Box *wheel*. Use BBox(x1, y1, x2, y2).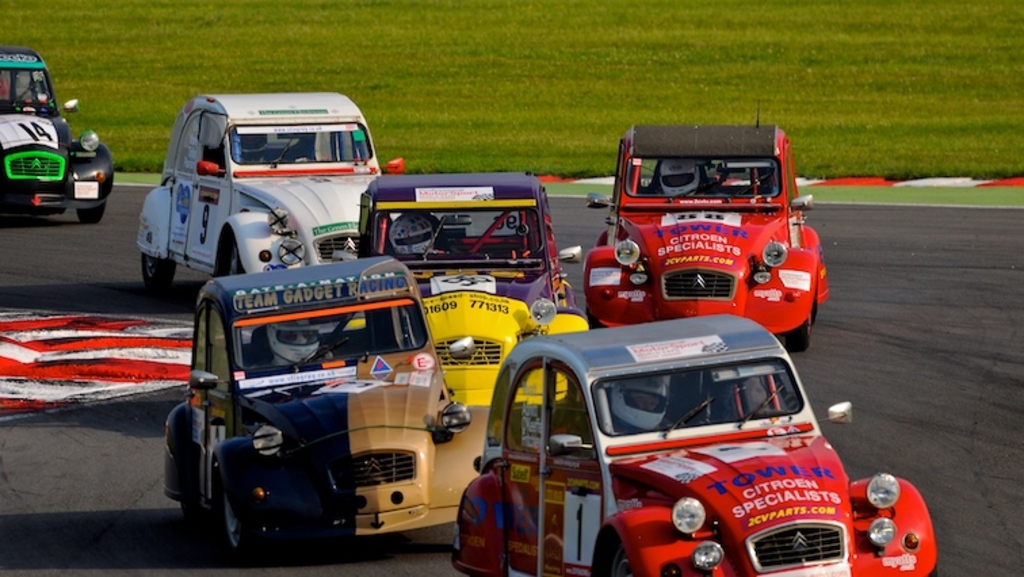
BBox(144, 256, 187, 299).
